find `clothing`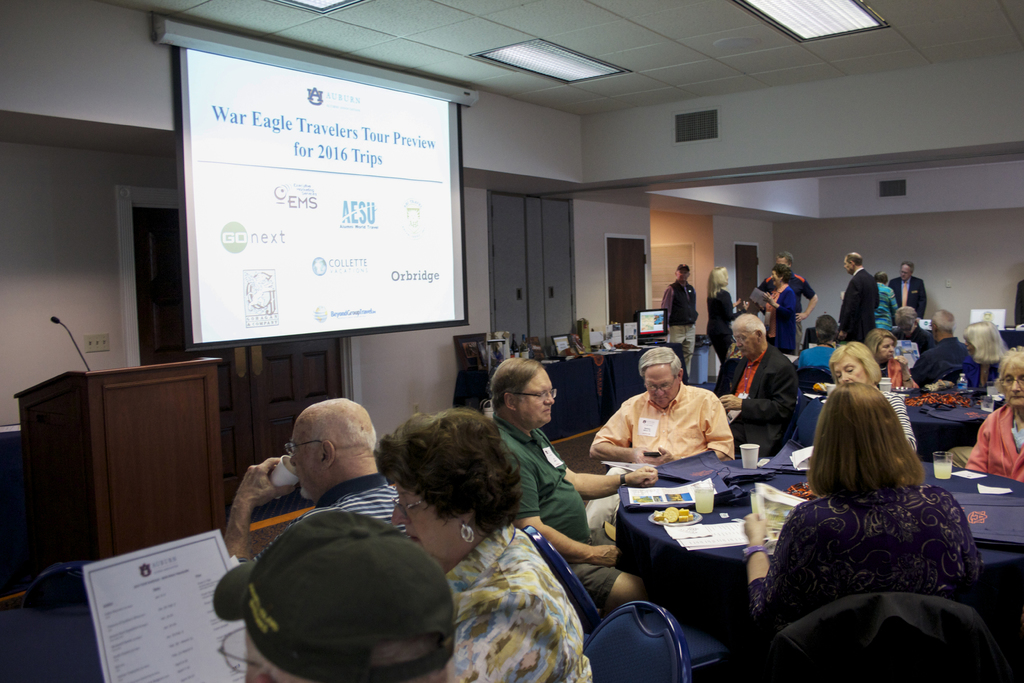
locate(794, 341, 853, 377)
